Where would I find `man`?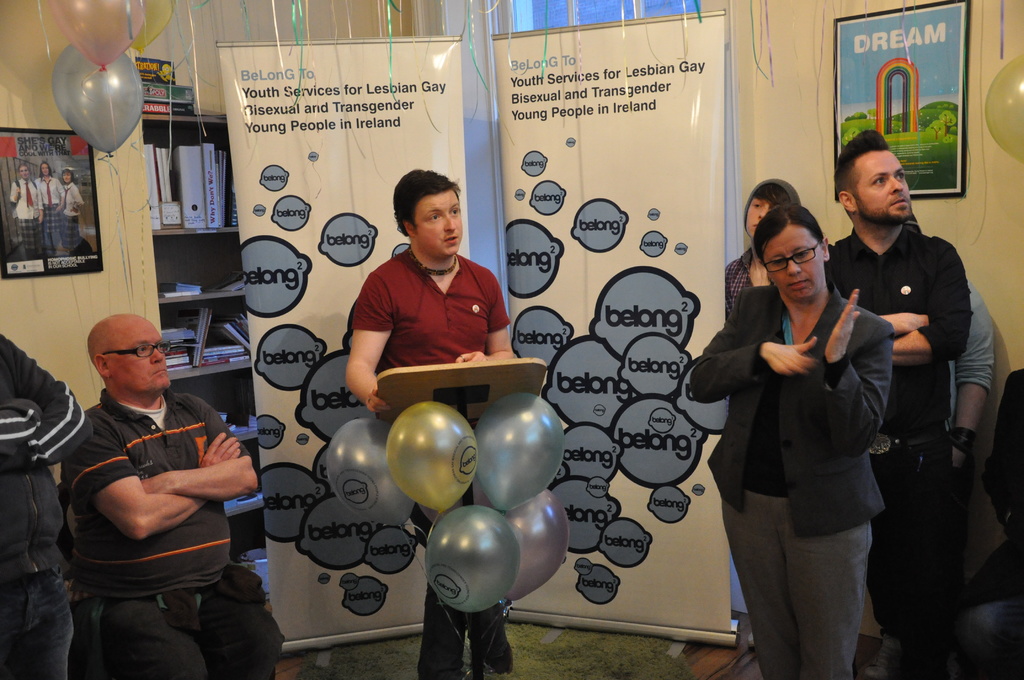
At [0, 330, 97, 679].
